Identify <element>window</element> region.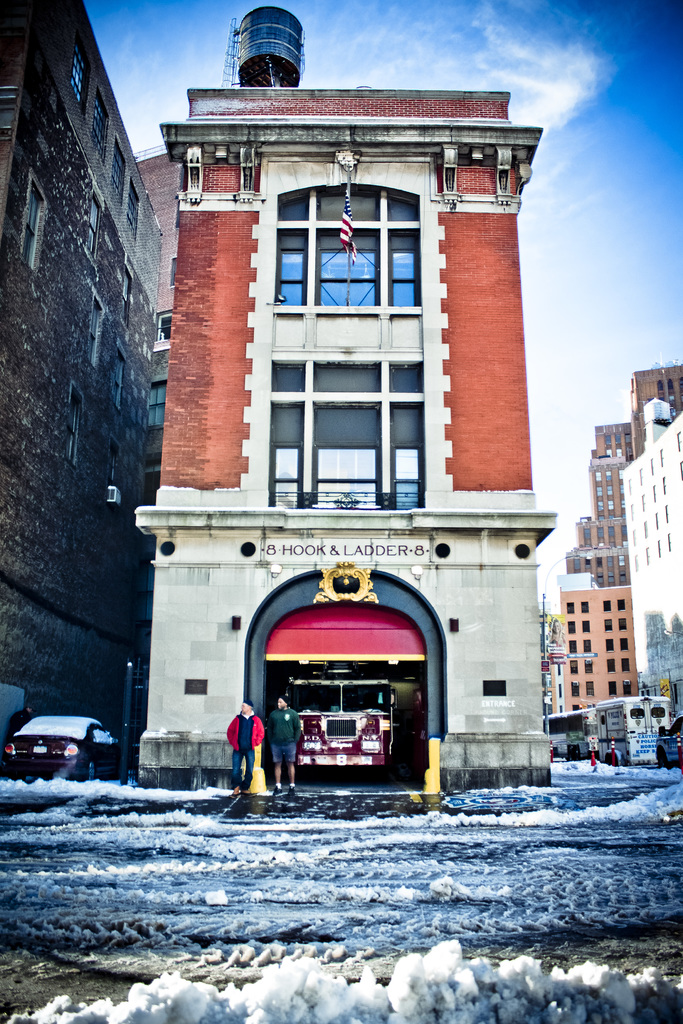
Region: 232, 135, 454, 504.
